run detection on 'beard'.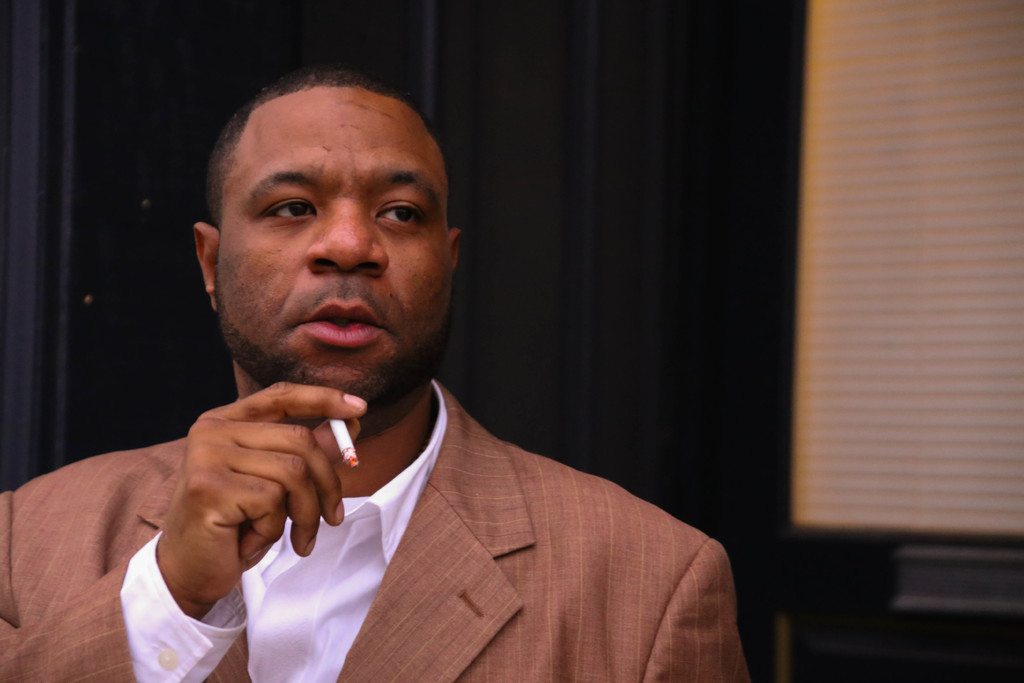
Result: x1=211, y1=276, x2=451, y2=415.
